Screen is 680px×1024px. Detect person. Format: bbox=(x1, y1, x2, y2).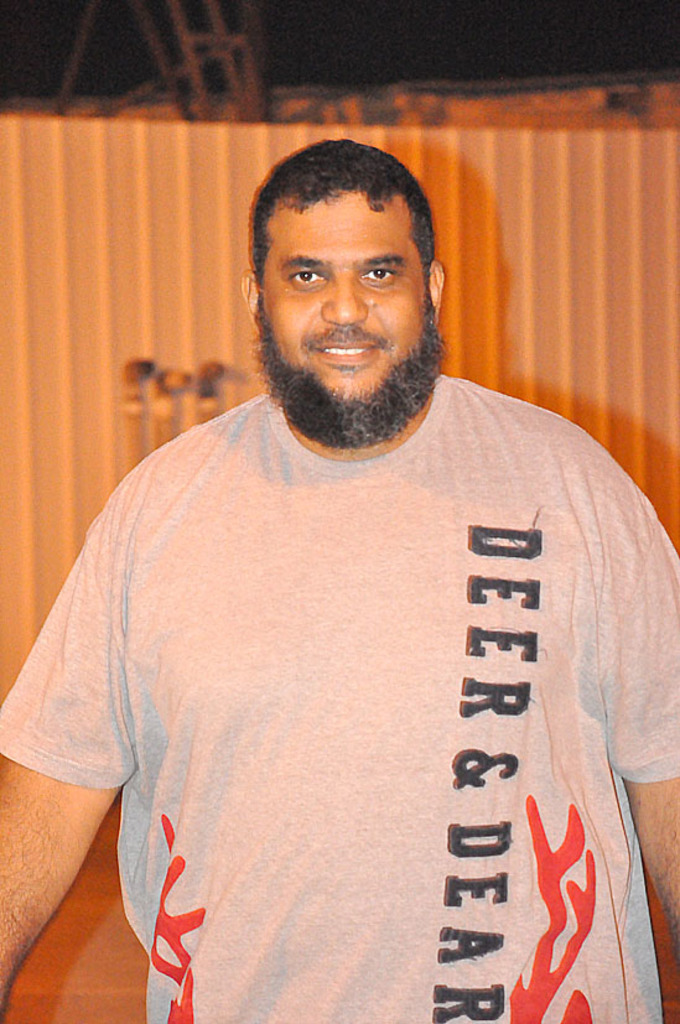
bbox=(20, 136, 664, 968).
